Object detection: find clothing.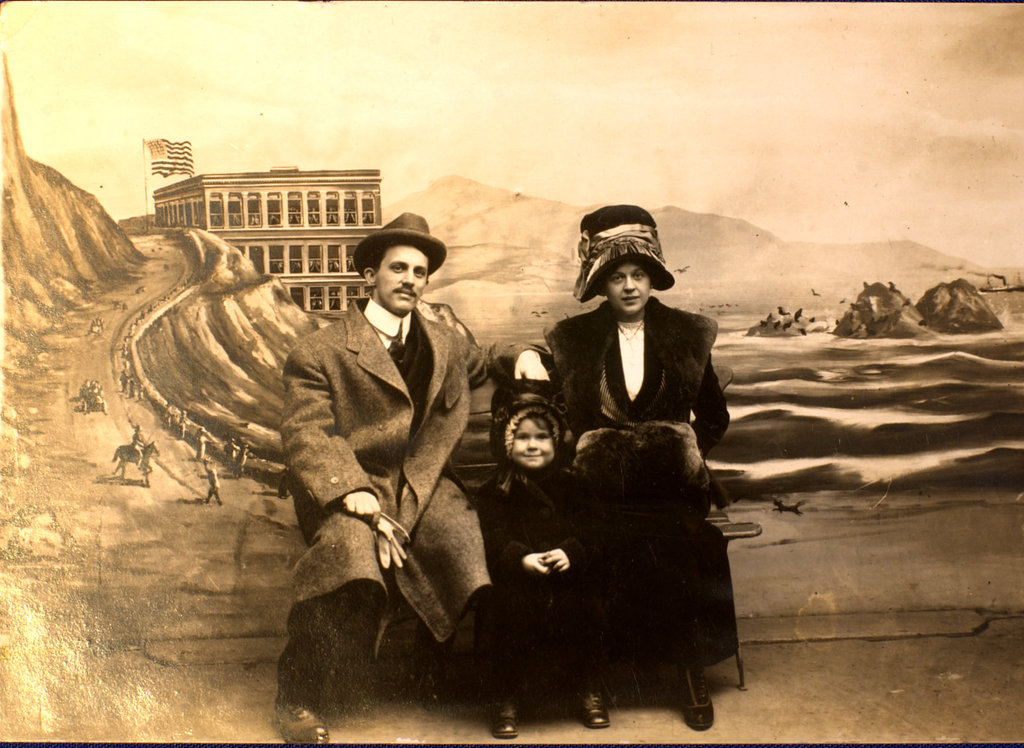
locate(244, 232, 531, 737).
